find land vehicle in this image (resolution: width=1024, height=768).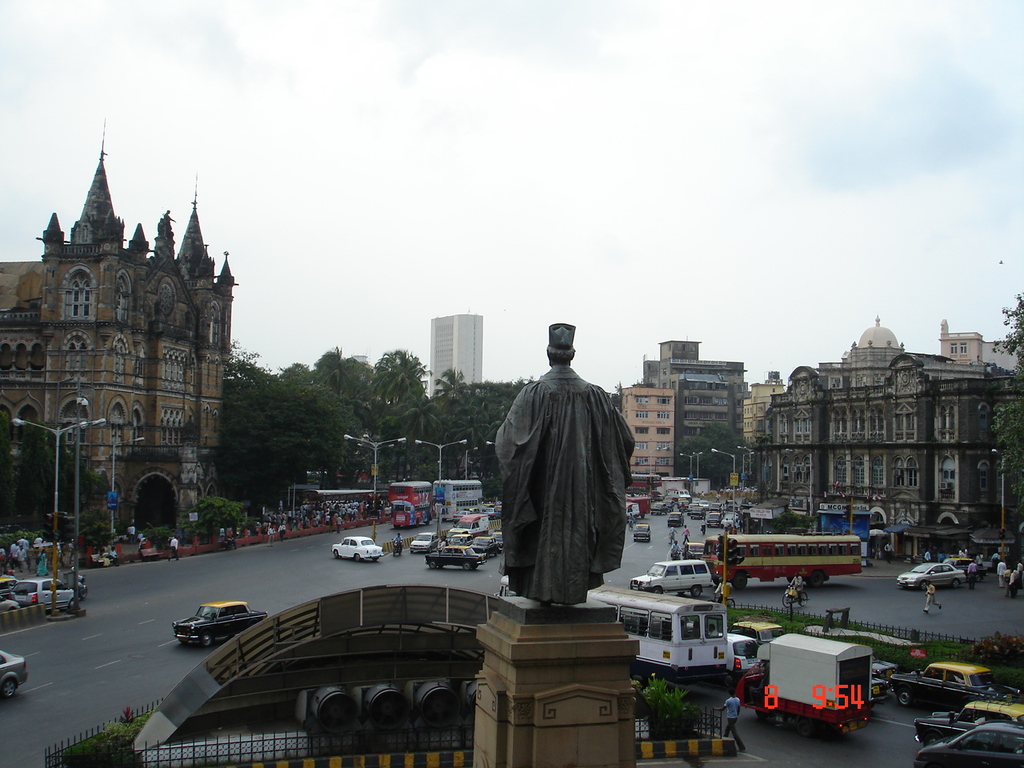
<bbox>485, 506, 501, 518</bbox>.
